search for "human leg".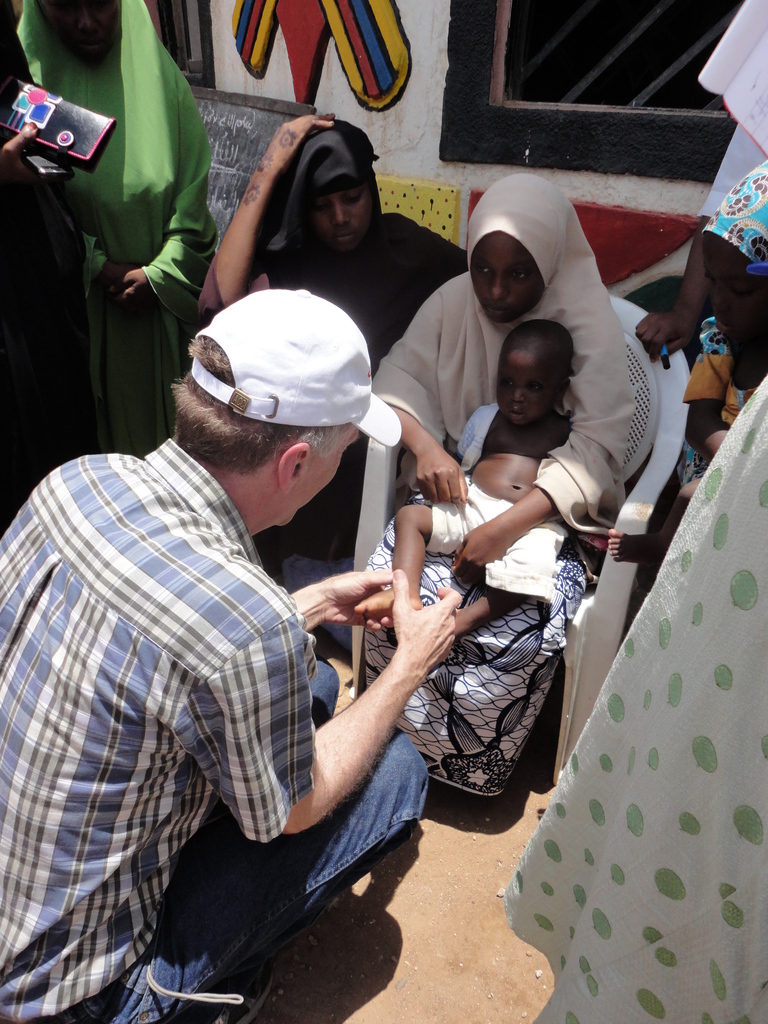
Found at bbox=[33, 653, 435, 1021].
